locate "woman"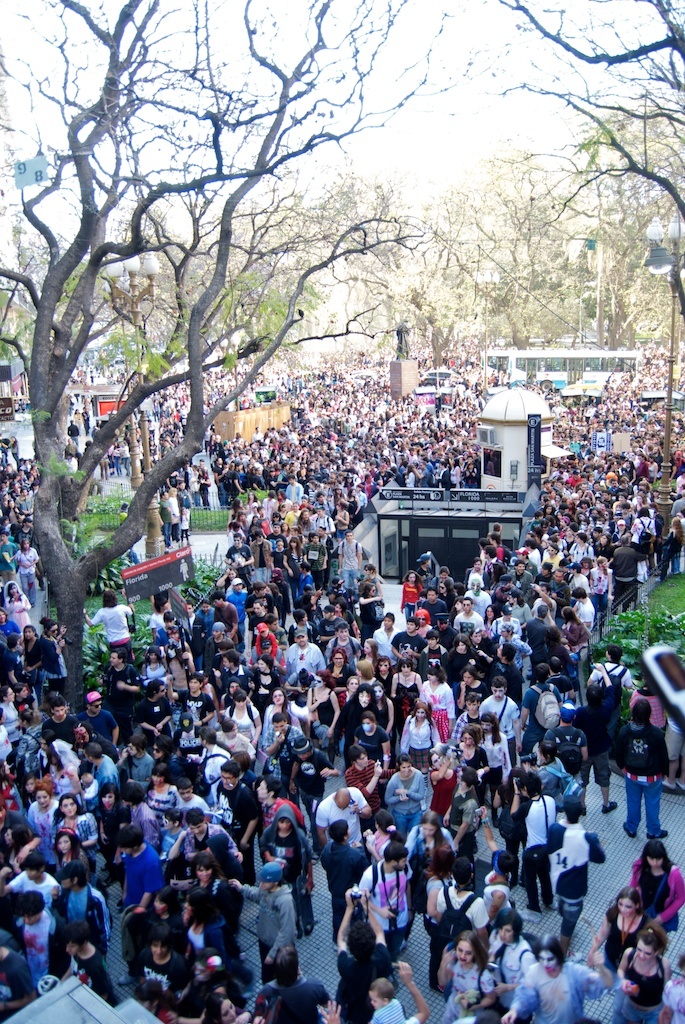
397,570,425,623
